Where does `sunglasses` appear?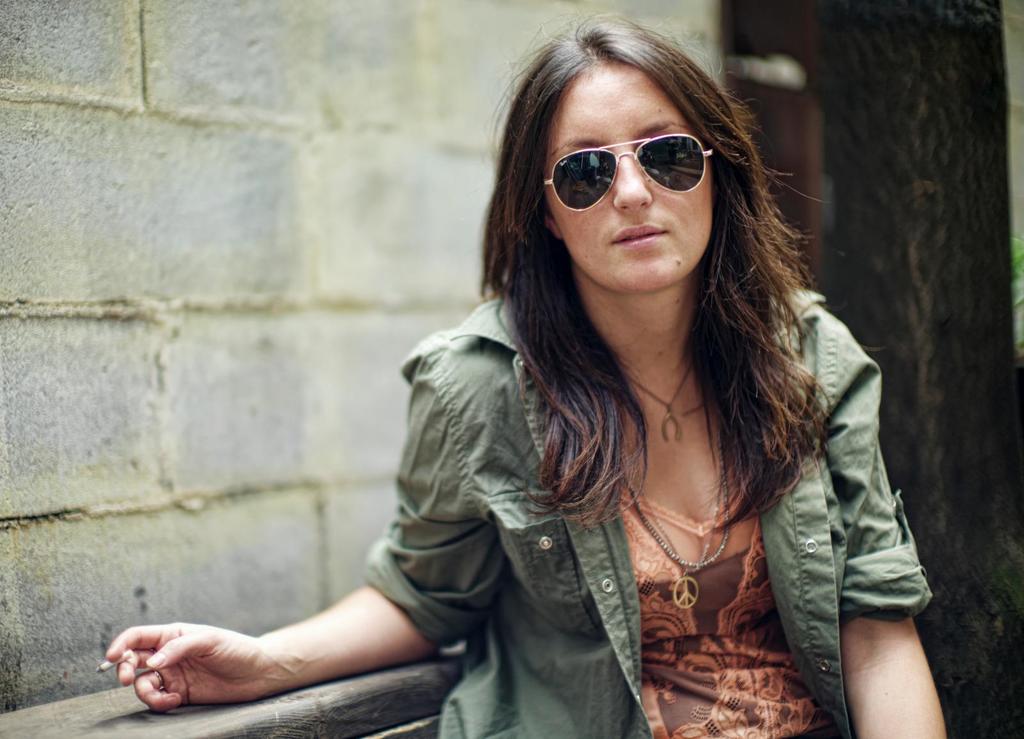
Appears at [x1=538, y1=138, x2=720, y2=211].
